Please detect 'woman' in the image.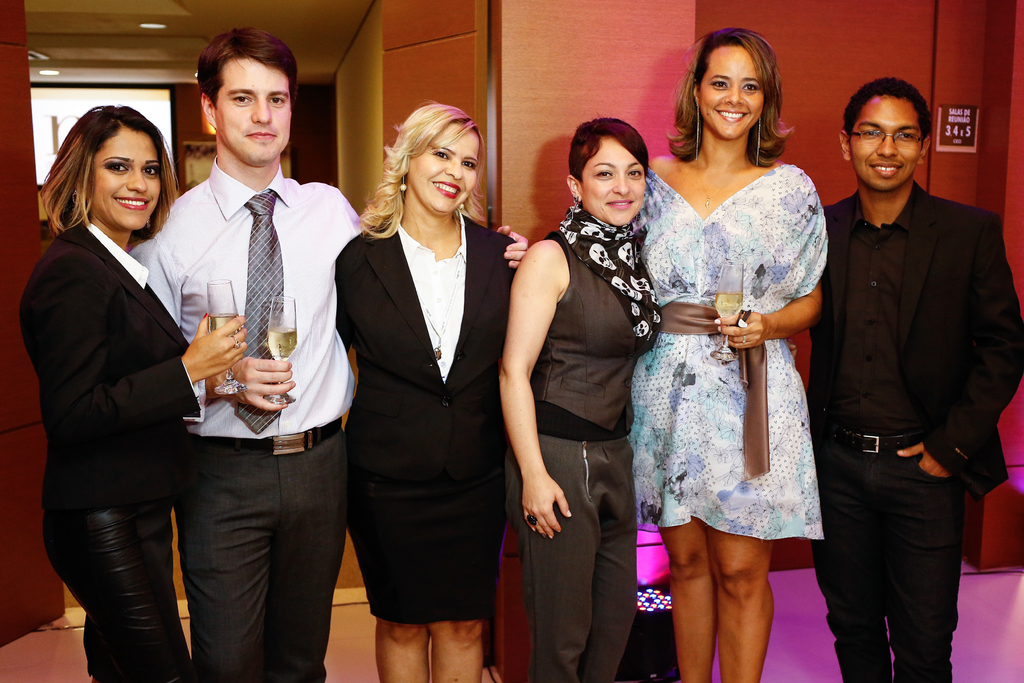
Rect(335, 99, 515, 682).
